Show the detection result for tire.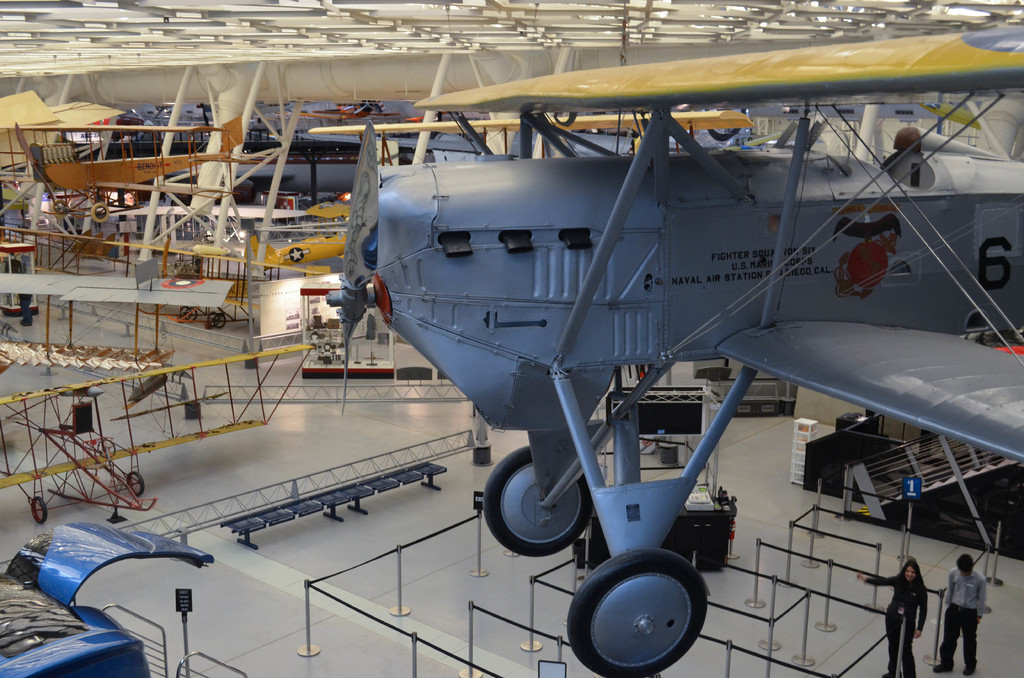
570 559 714 667.
